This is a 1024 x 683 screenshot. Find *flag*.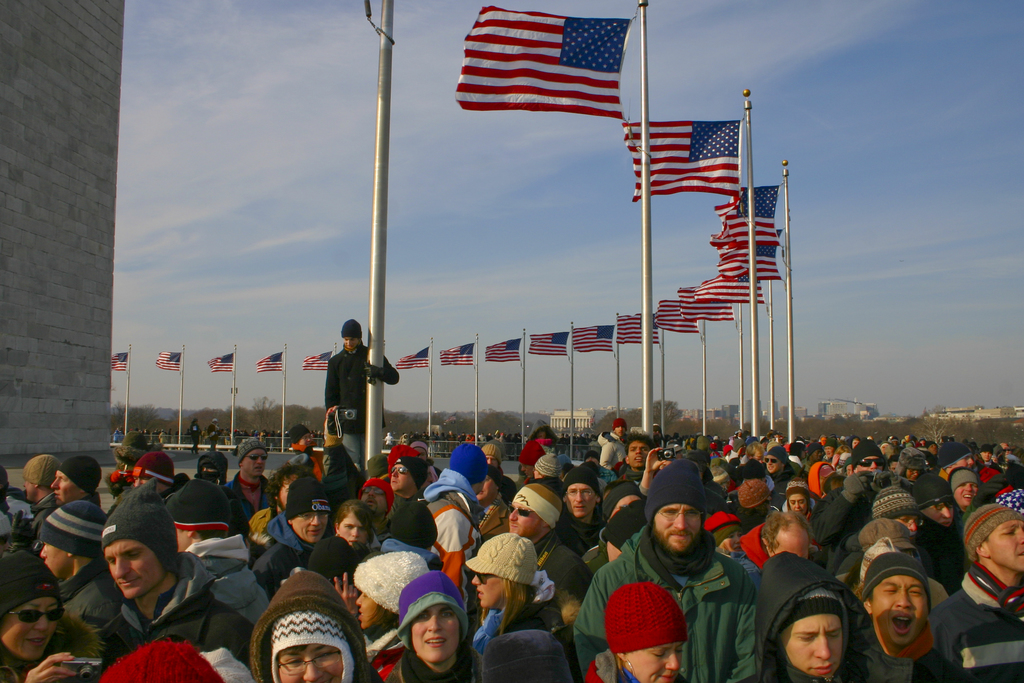
Bounding box: [255,349,284,369].
